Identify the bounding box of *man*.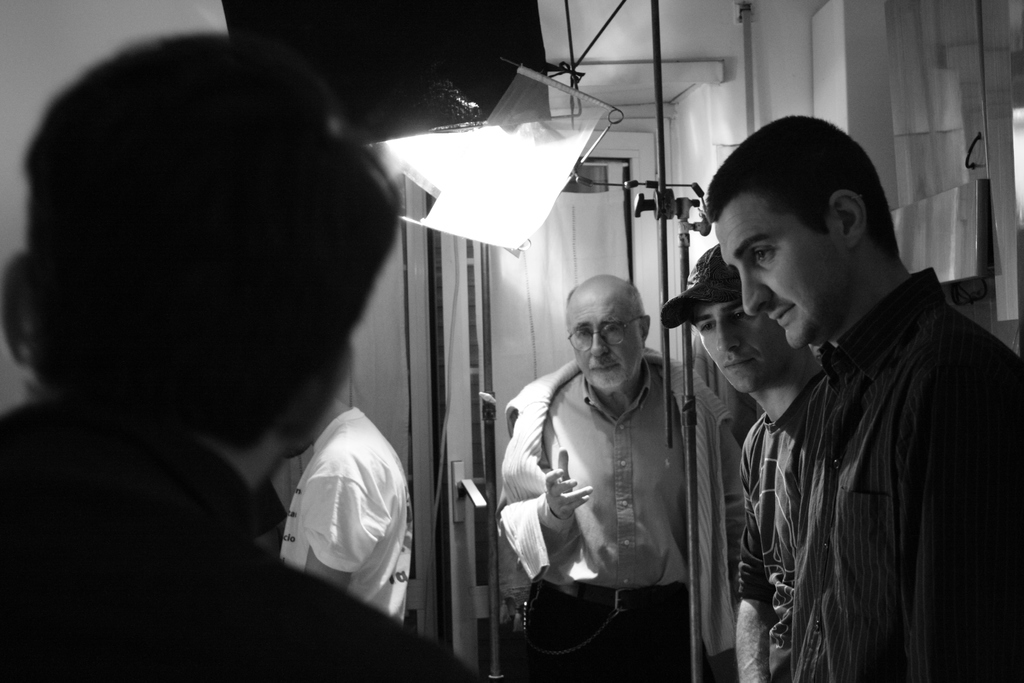
495:256:728:670.
